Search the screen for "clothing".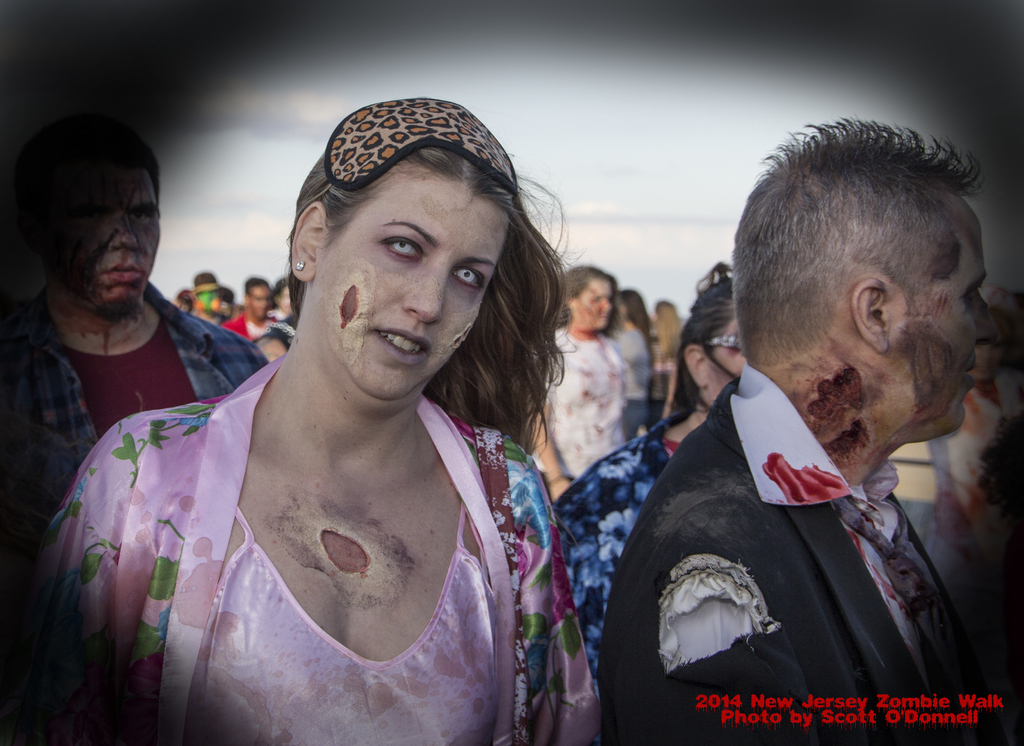
Found at x1=35 y1=348 x2=596 y2=745.
